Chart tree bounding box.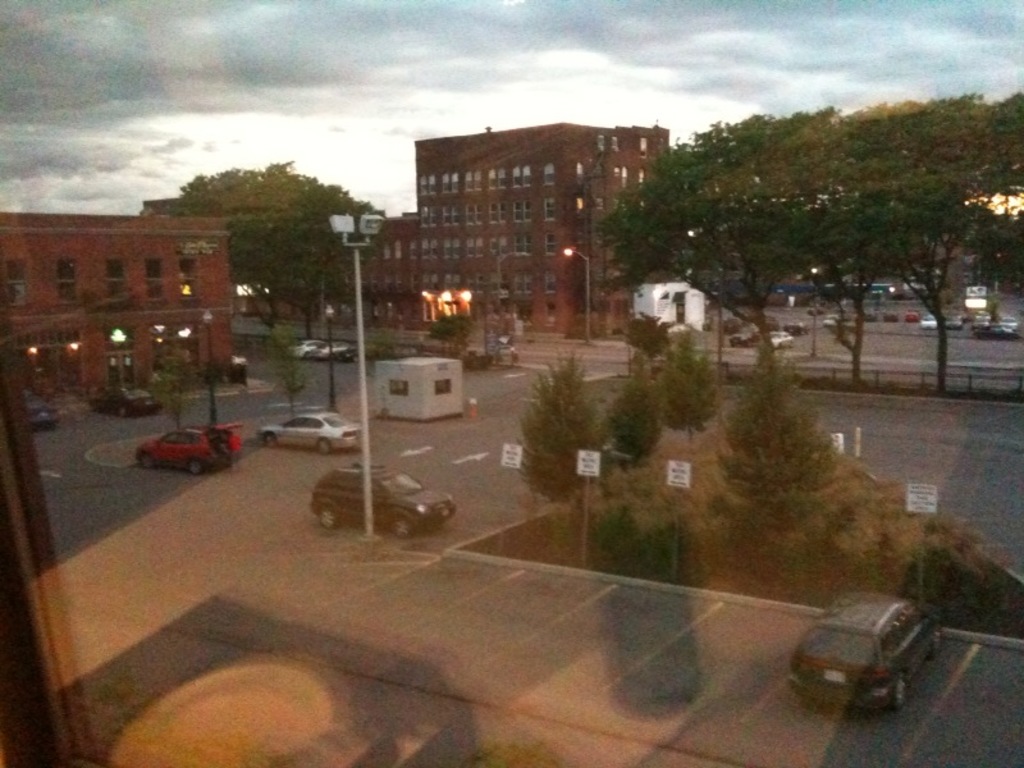
Charted: 604, 372, 682, 475.
